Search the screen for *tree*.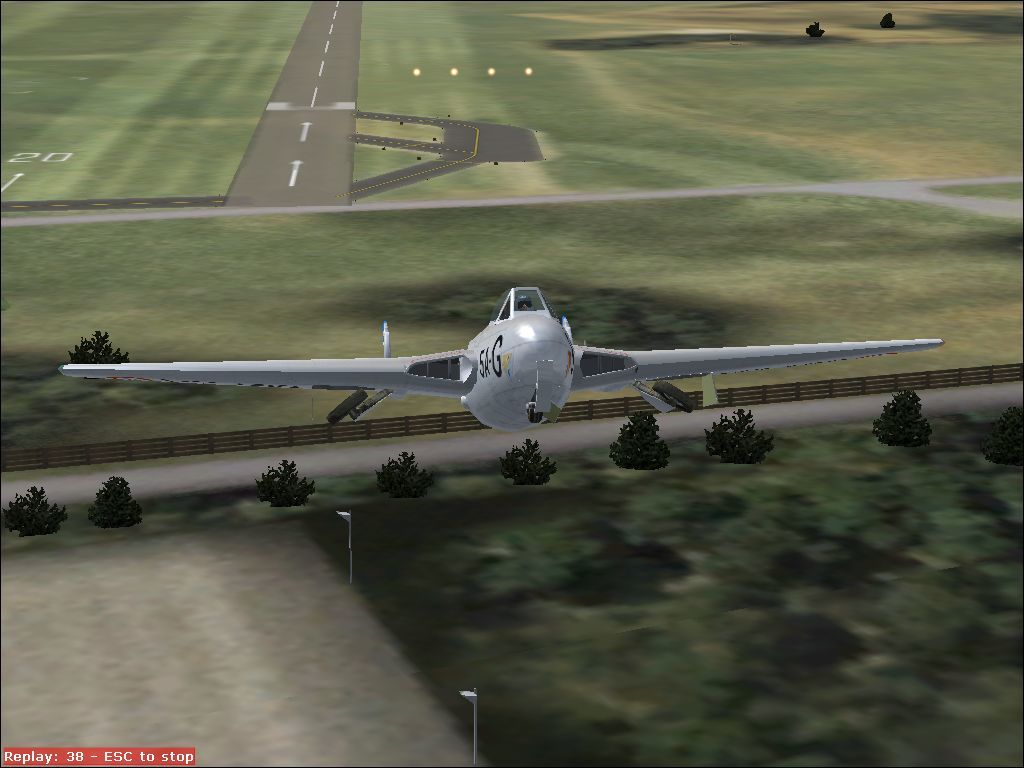
Found at [x1=611, y1=407, x2=674, y2=474].
